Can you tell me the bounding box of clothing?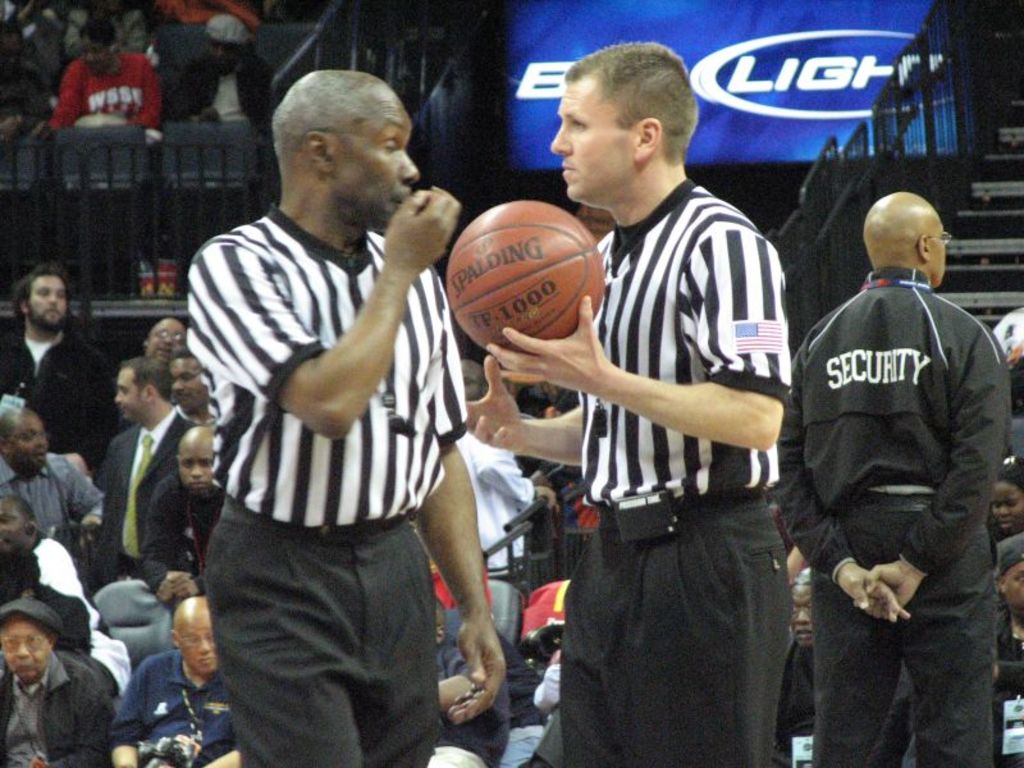
{"left": 183, "top": 197, "right": 471, "bottom": 767}.
